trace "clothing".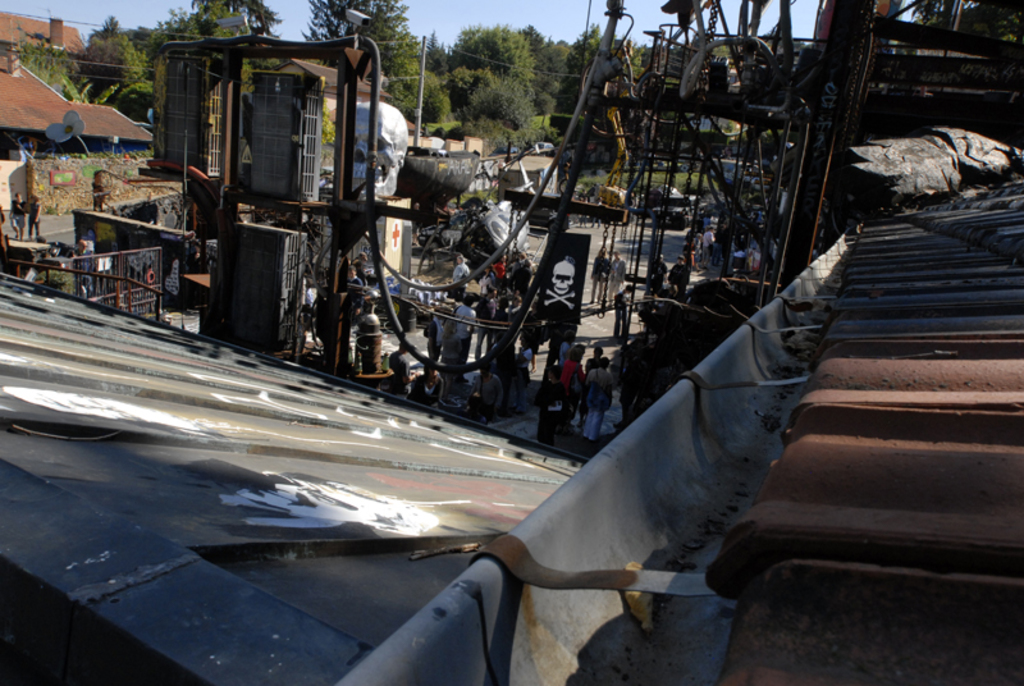
Traced to bbox=(480, 270, 497, 306).
